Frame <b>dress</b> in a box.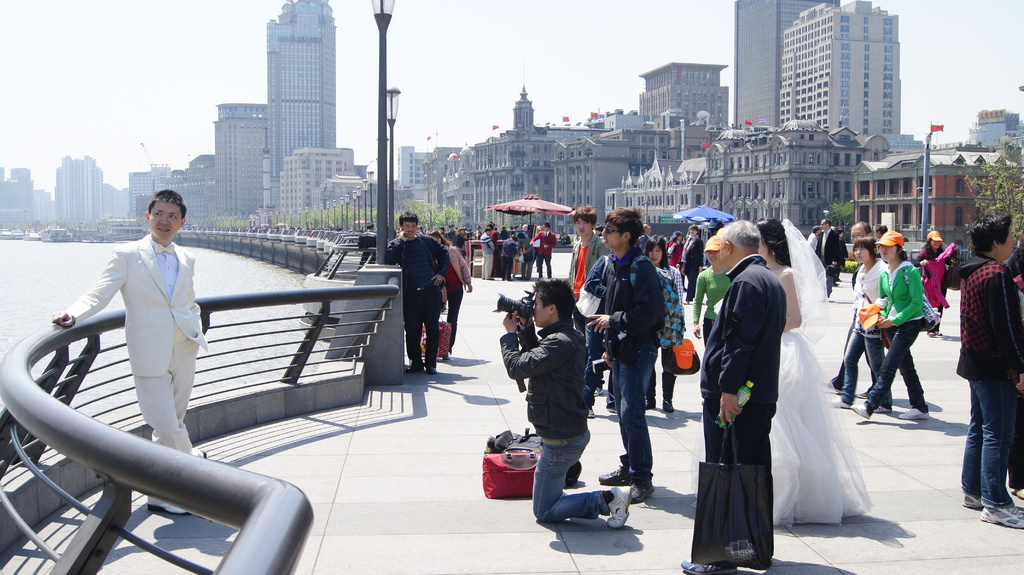
locate(692, 298, 865, 527).
